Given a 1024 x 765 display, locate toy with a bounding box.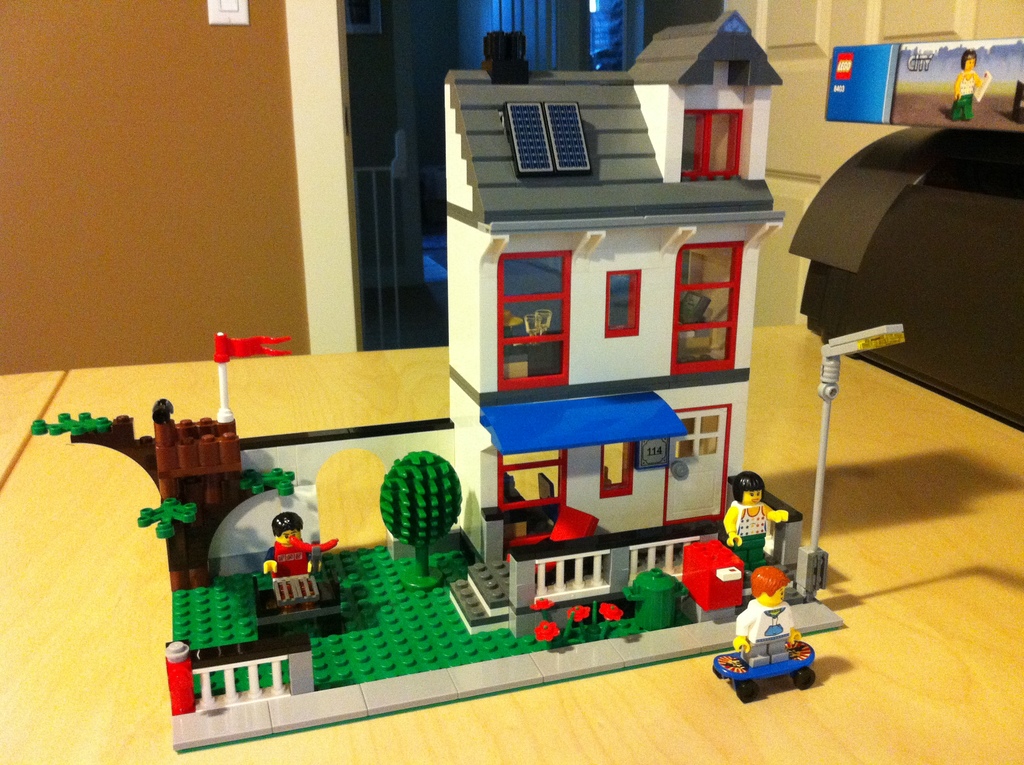
Located: (left=264, top=513, right=338, bottom=611).
